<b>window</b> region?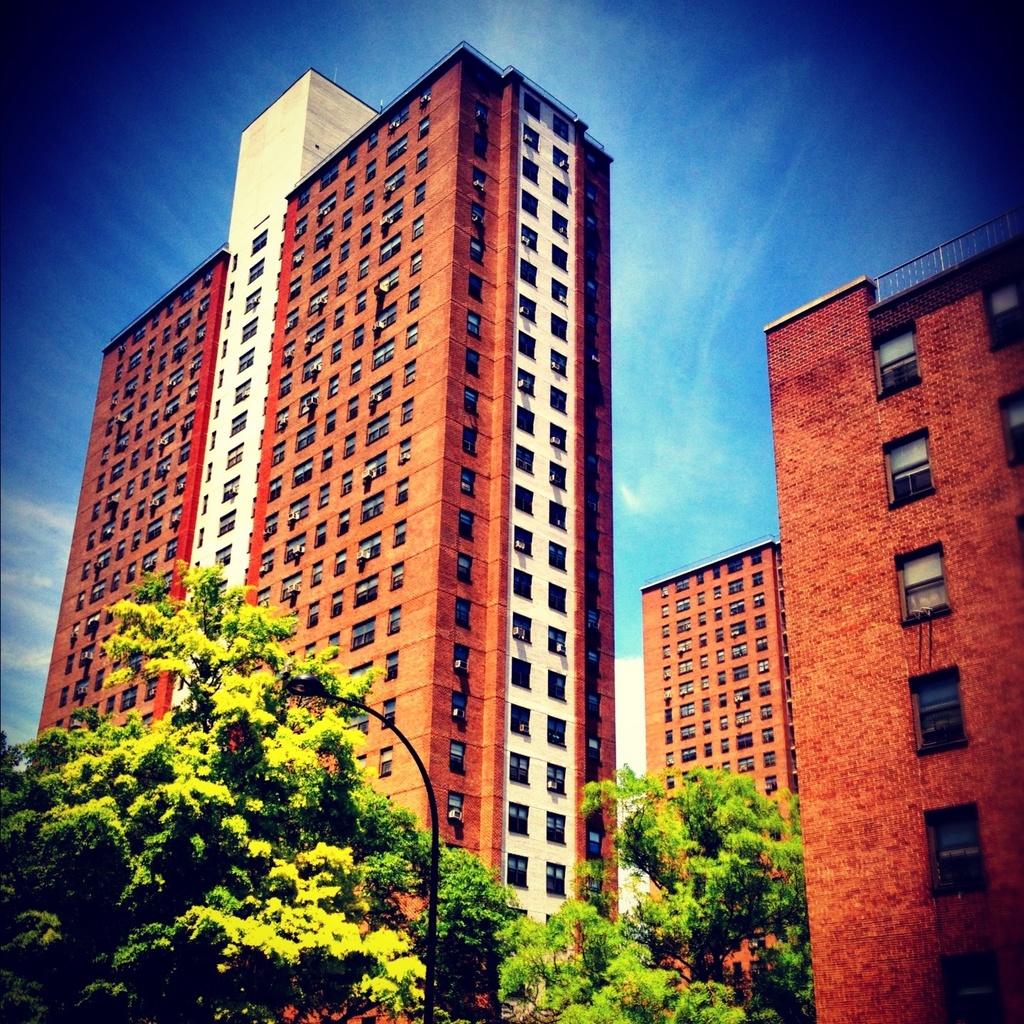
265,513,277,537
